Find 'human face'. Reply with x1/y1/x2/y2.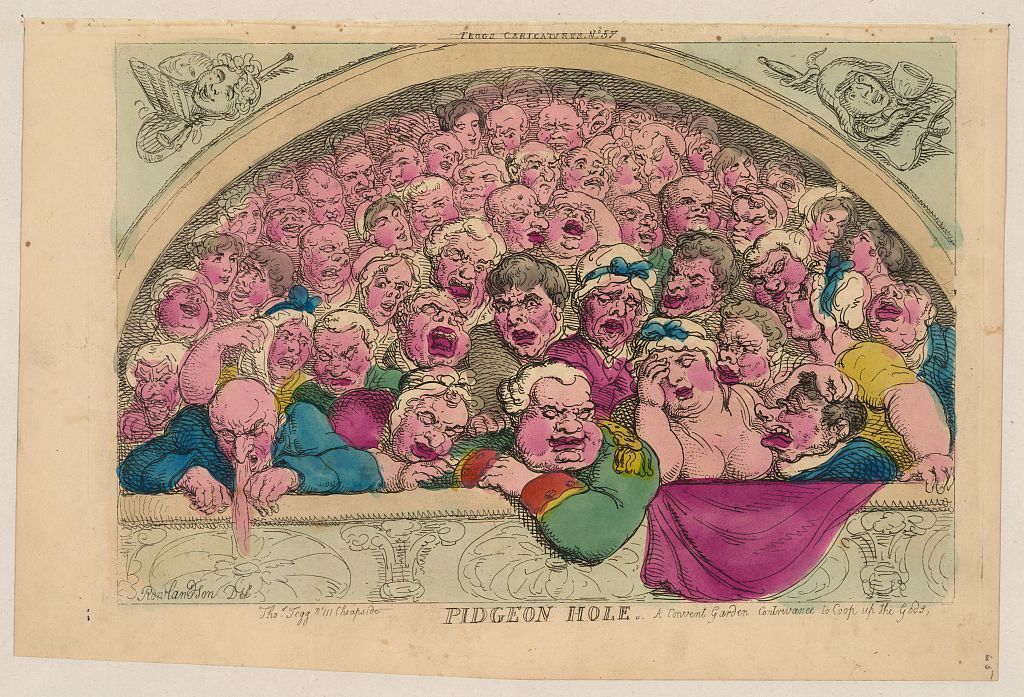
507/77/548/117.
